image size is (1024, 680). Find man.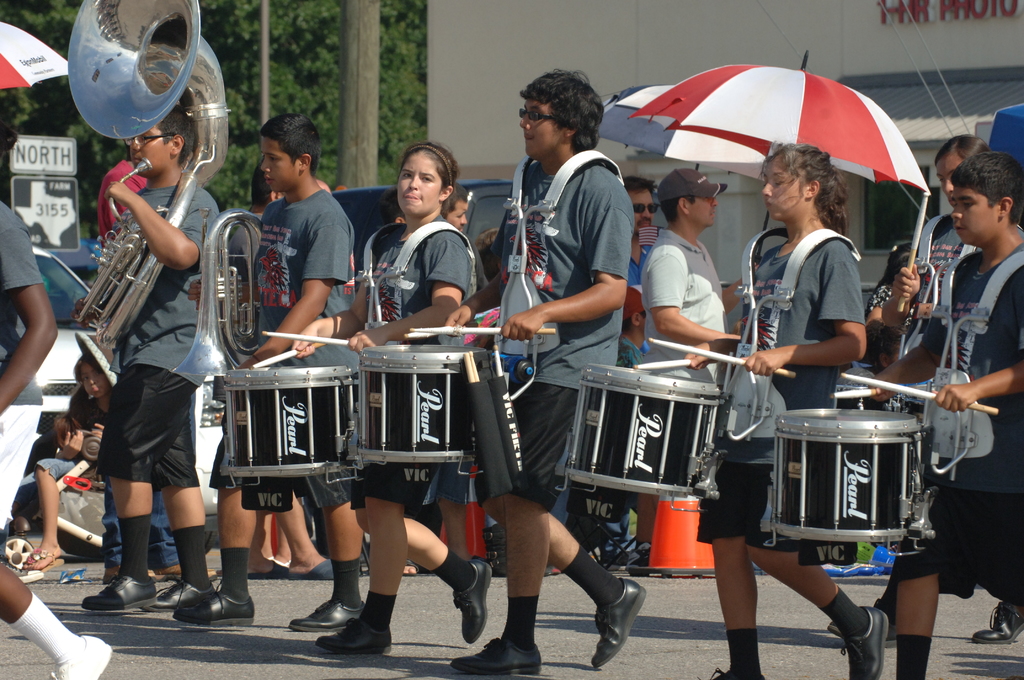
883 149 1023 679.
